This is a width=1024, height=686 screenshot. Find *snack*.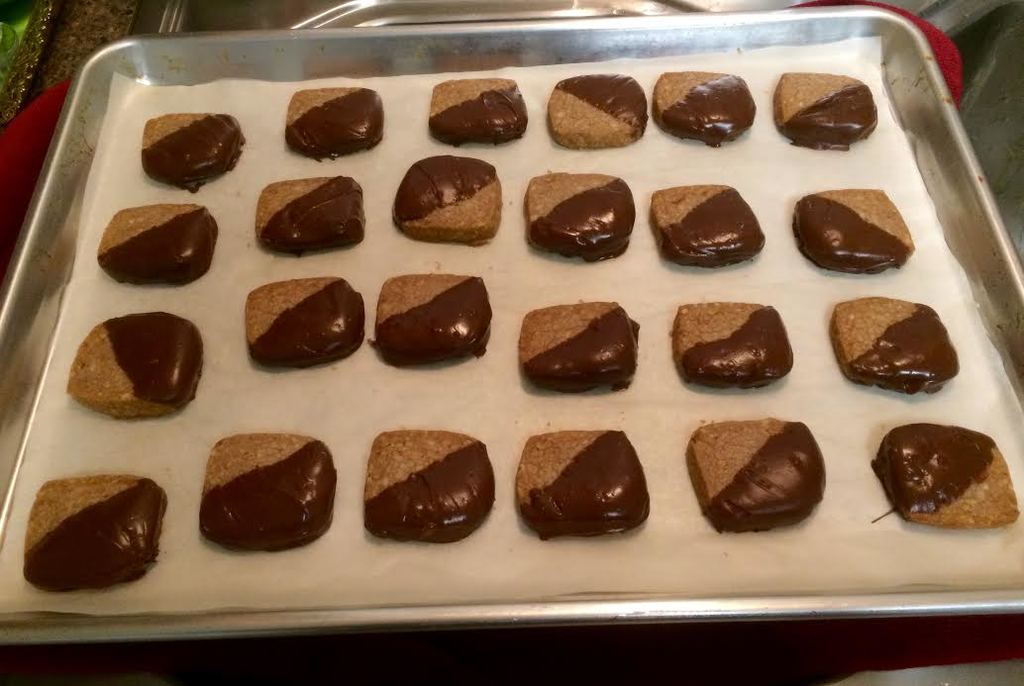
Bounding box: {"x1": 676, "y1": 299, "x2": 782, "y2": 395}.
